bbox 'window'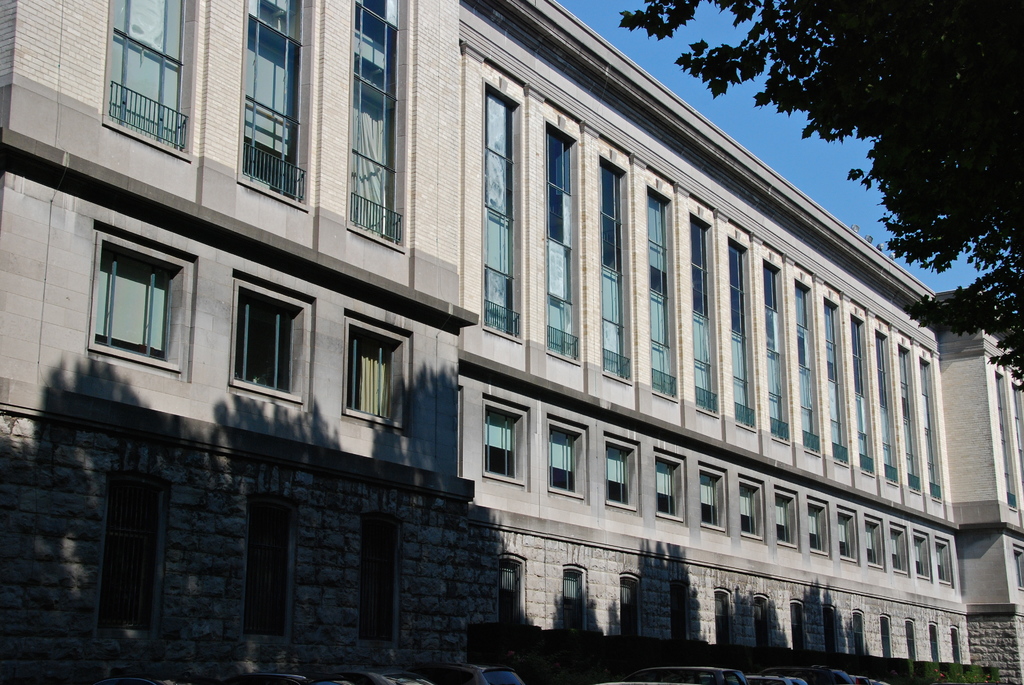
box(227, 293, 307, 402)
